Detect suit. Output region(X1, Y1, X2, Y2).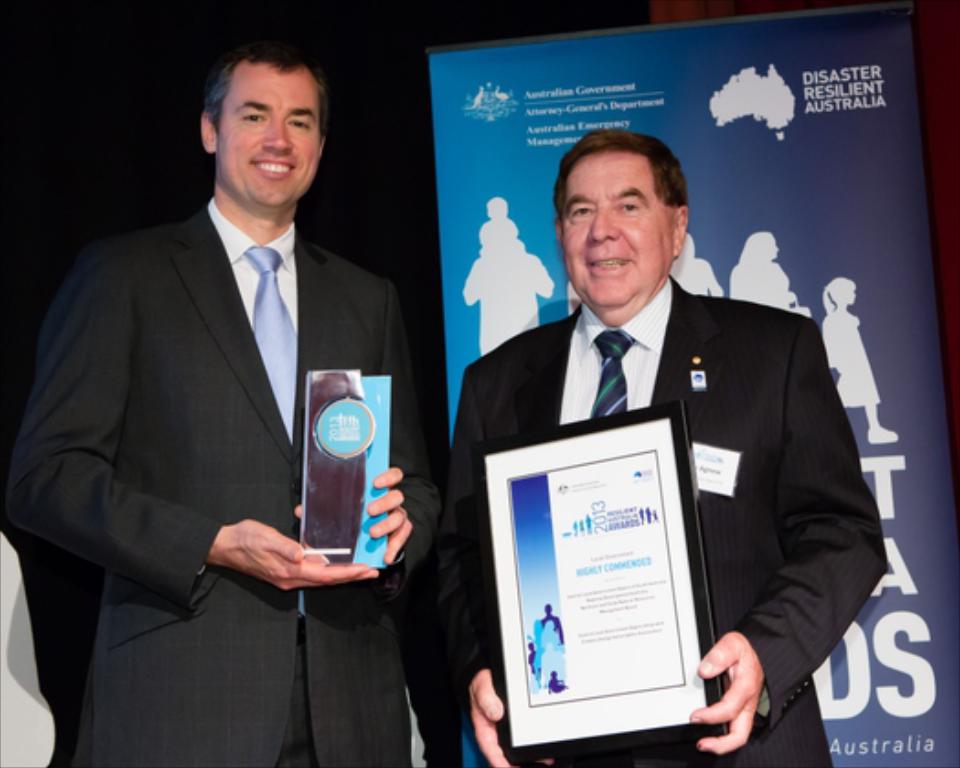
region(433, 267, 896, 766).
